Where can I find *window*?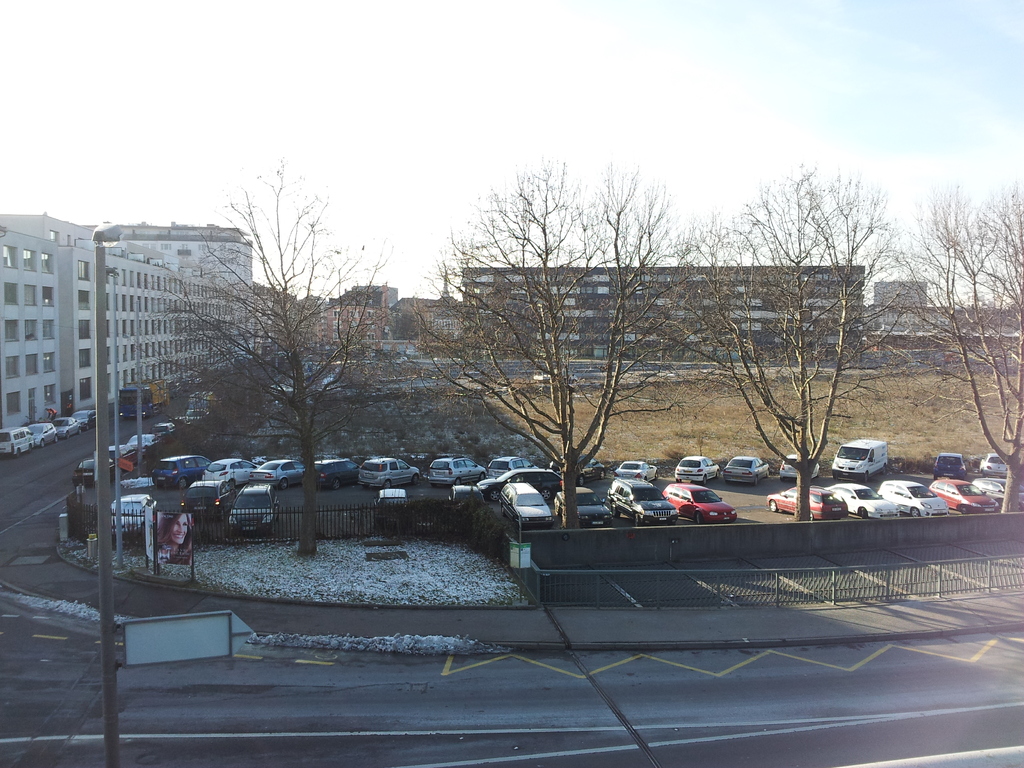
You can find it at (26,321,36,339).
